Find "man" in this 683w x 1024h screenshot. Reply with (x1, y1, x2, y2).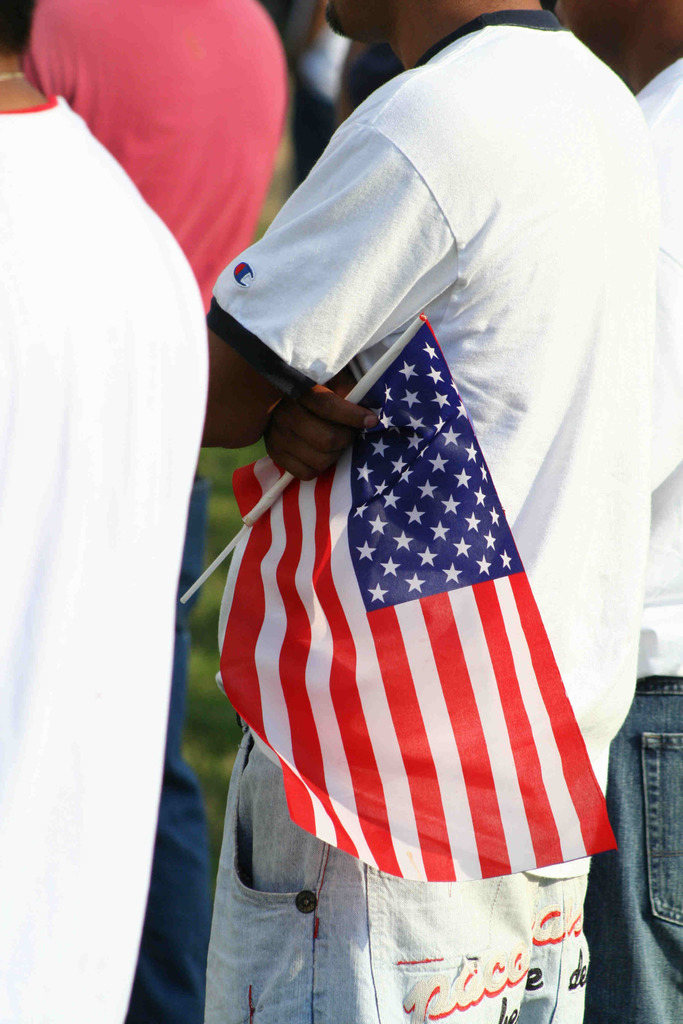
(0, 1, 354, 280).
